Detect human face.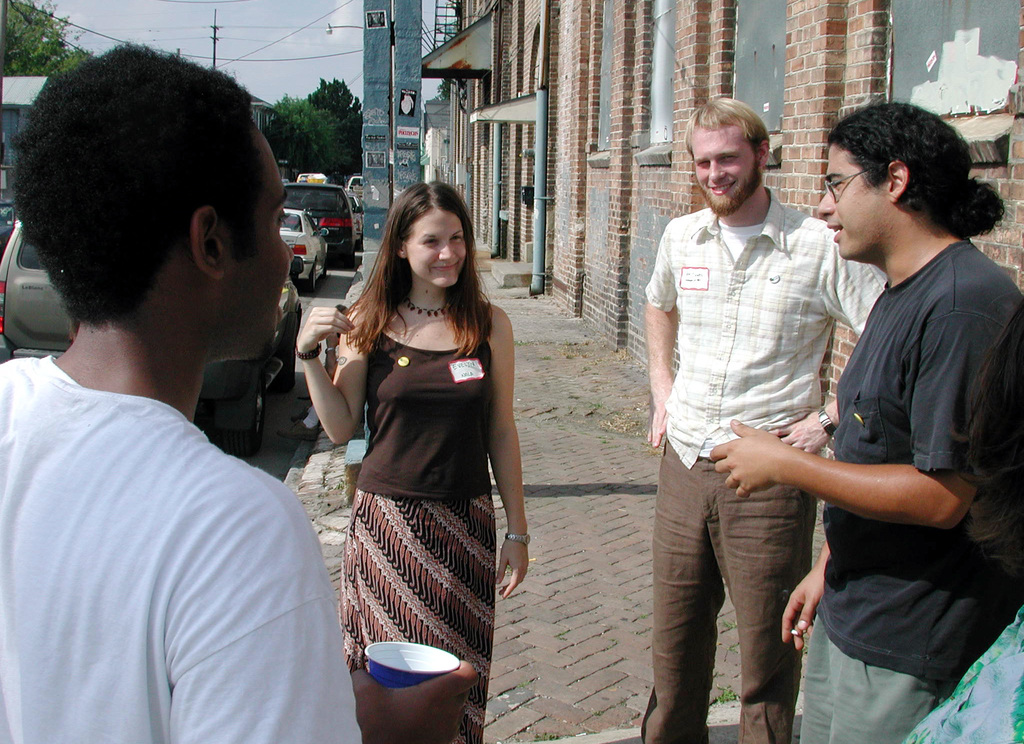
Detected at Rect(405, 208, 468, 288).
